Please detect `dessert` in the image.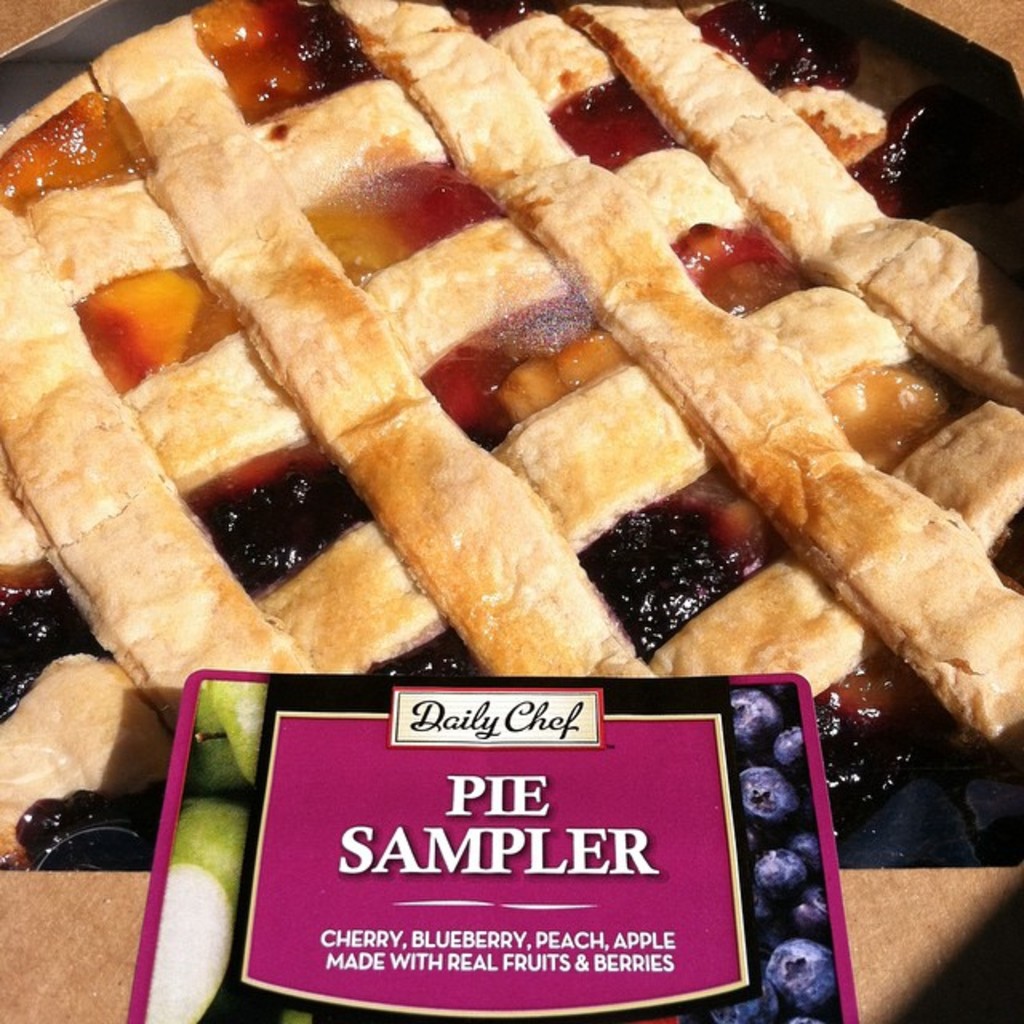
490/0/635/106.
